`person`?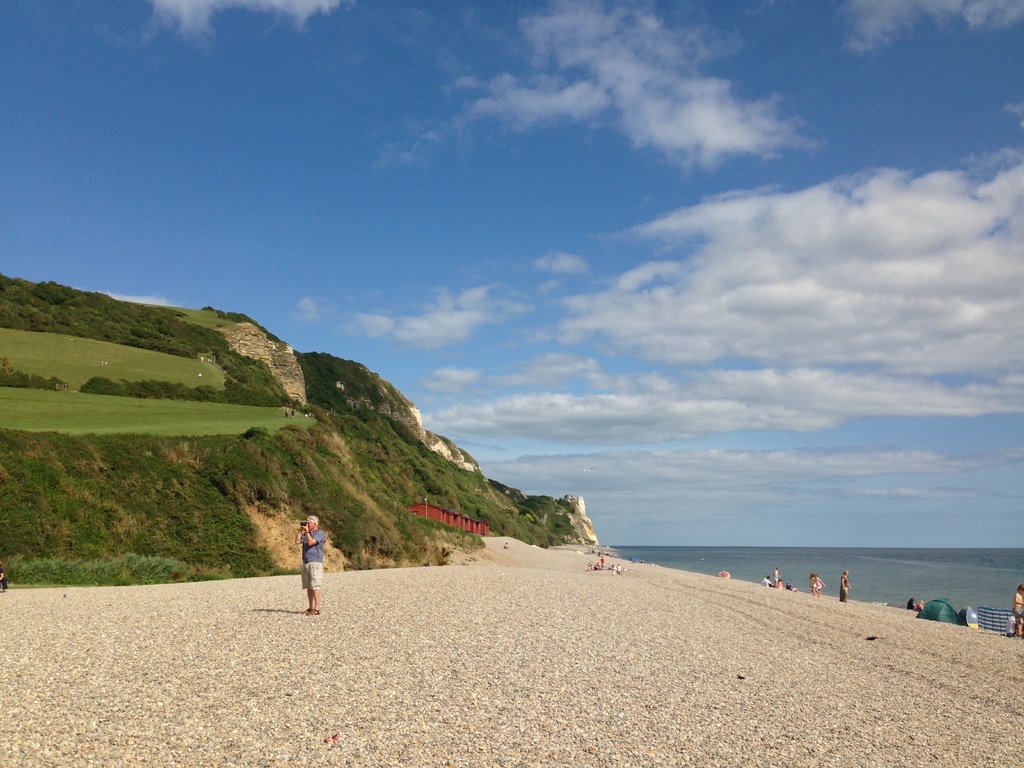
pyautogui.locateOnScreen(760, 567, 796, 593)
